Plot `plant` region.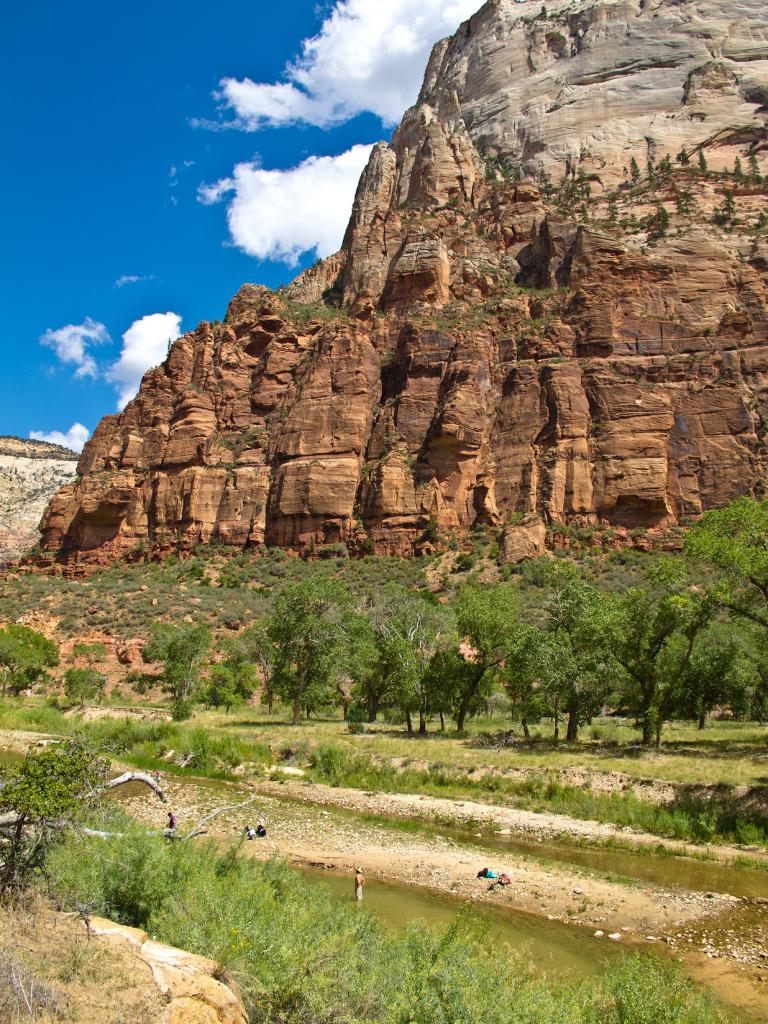
Plotted at (500, 308, 513, 319).
